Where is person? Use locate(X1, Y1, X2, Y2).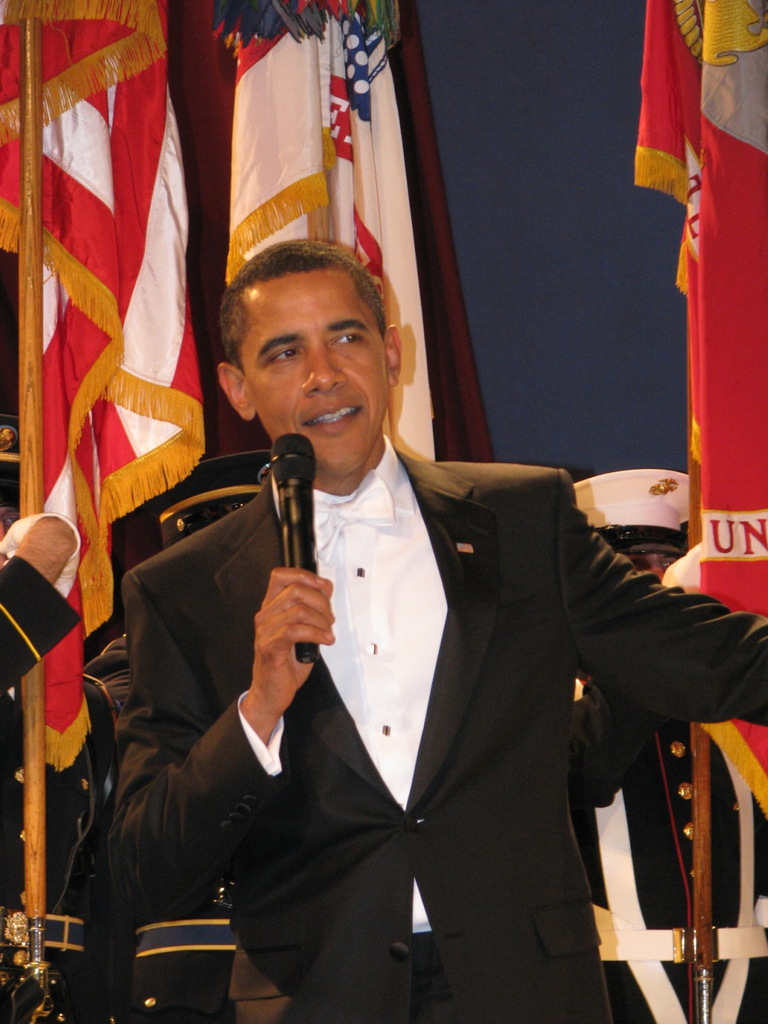
locate(124, 253, 668, 995).
